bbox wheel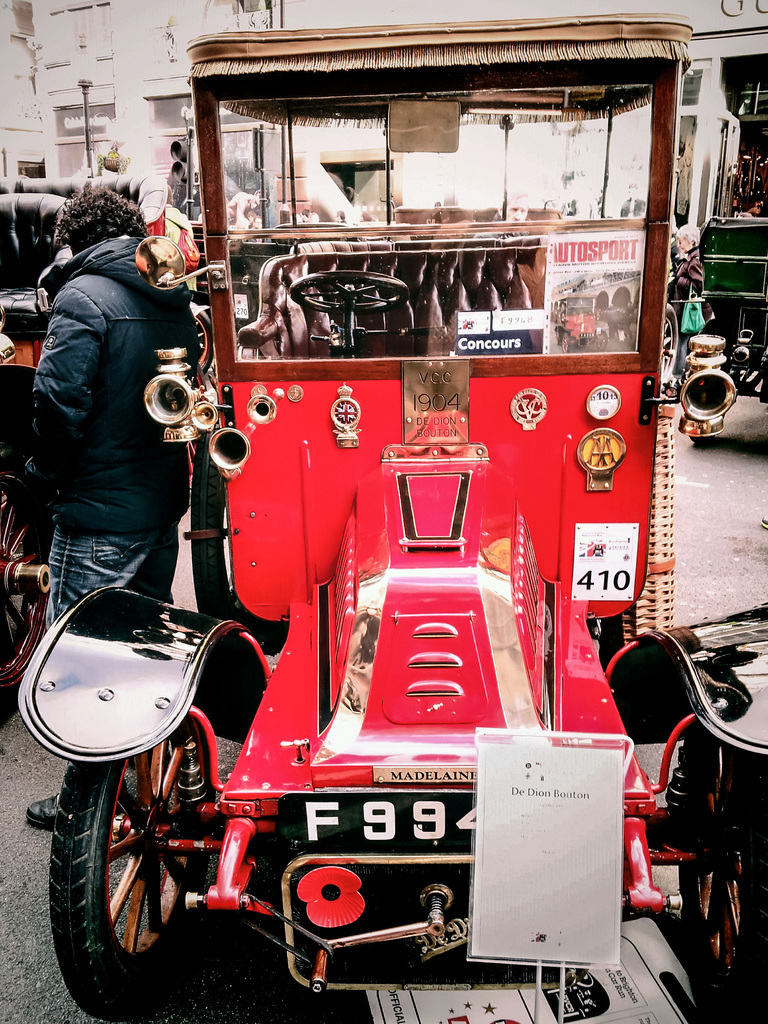
193,312,214,372
